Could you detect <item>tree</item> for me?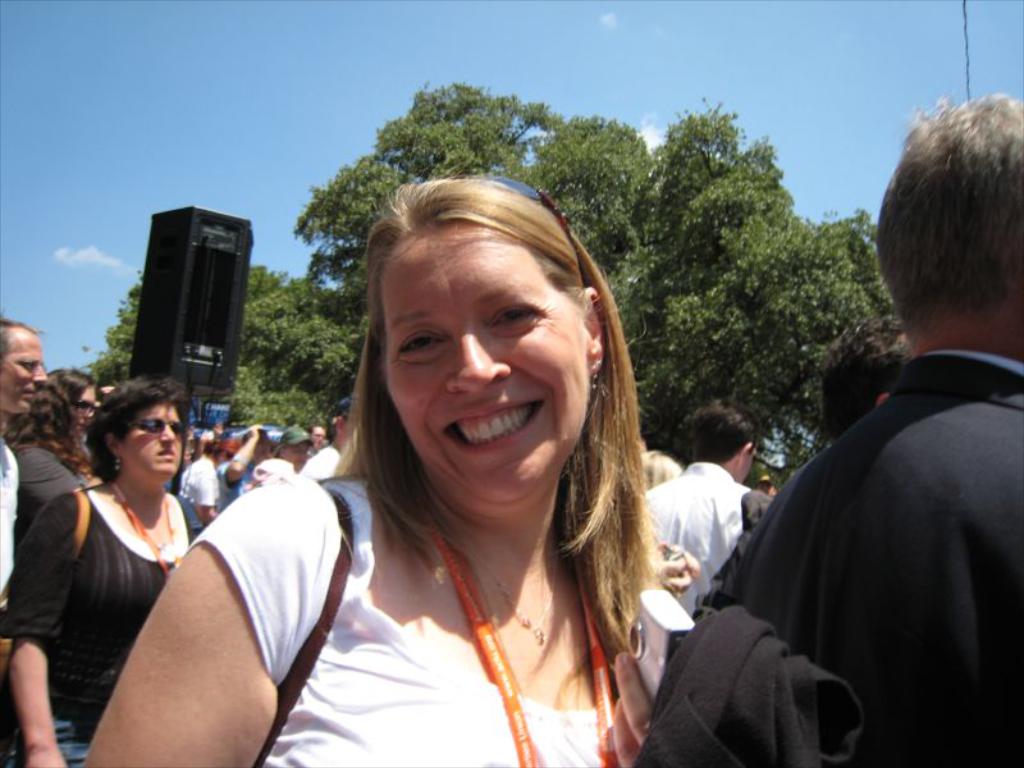
Detection result: (289, 69, 669, 302).
